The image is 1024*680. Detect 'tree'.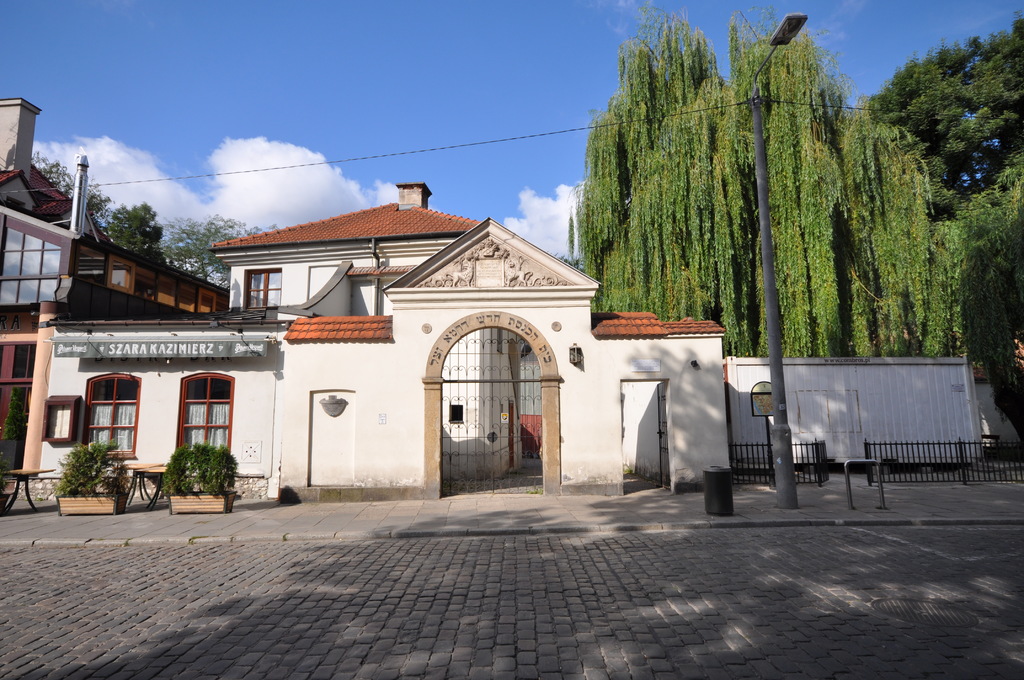
Detection: <region>939, 150, 1023, 437</region>.
